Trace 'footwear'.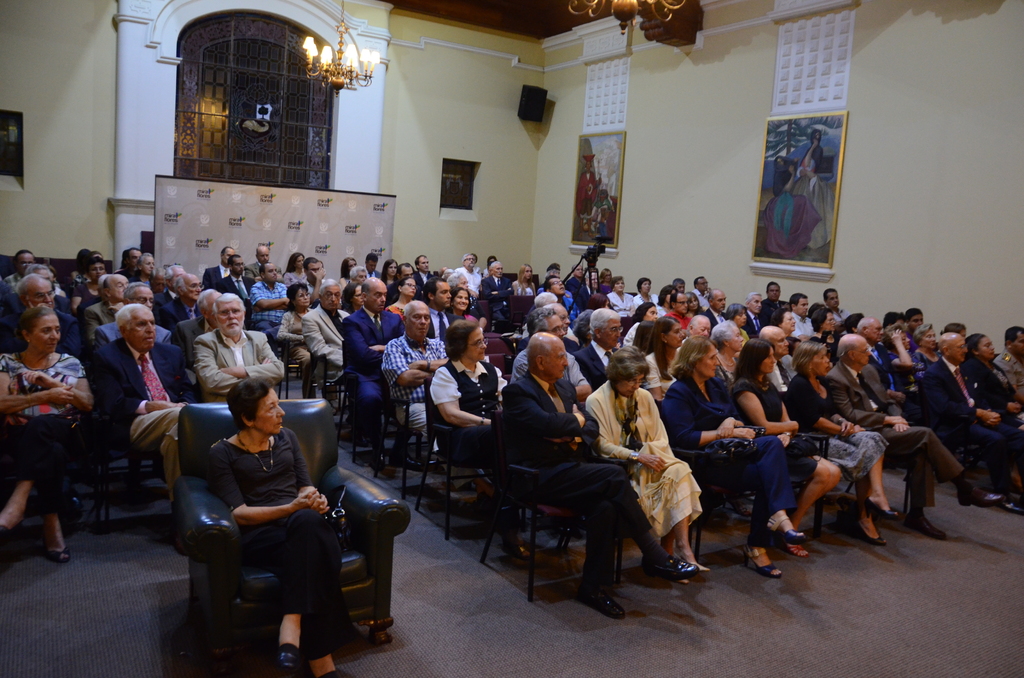
Traced to <bbox>401, 449, 433, 473</bbox>.
